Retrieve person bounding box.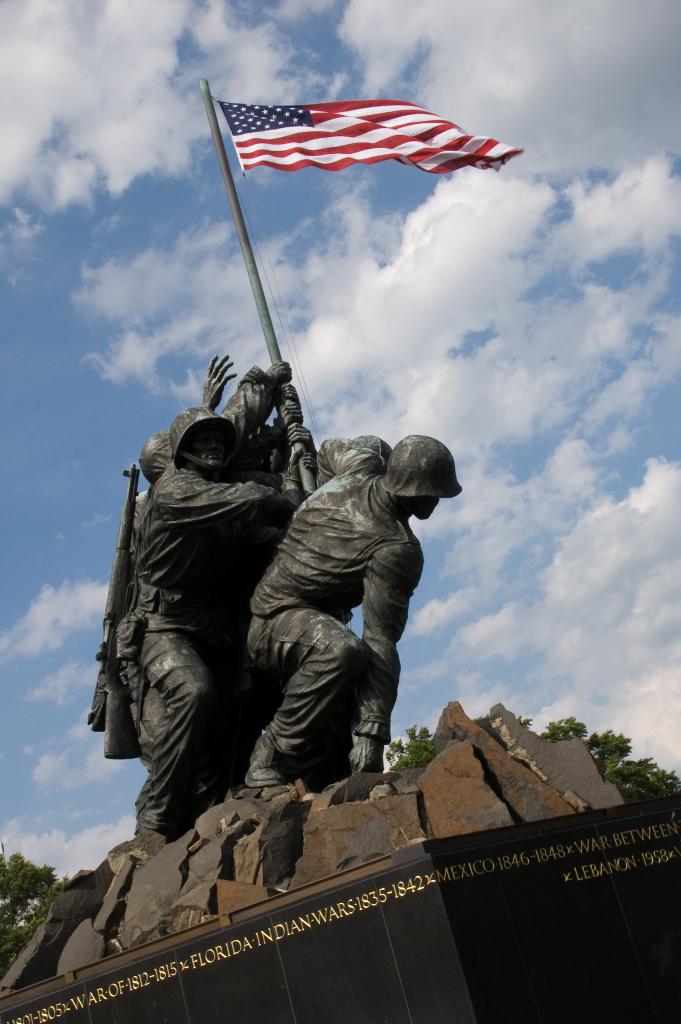
Bounding box: <region>226, 389, 461, 854</region>.
